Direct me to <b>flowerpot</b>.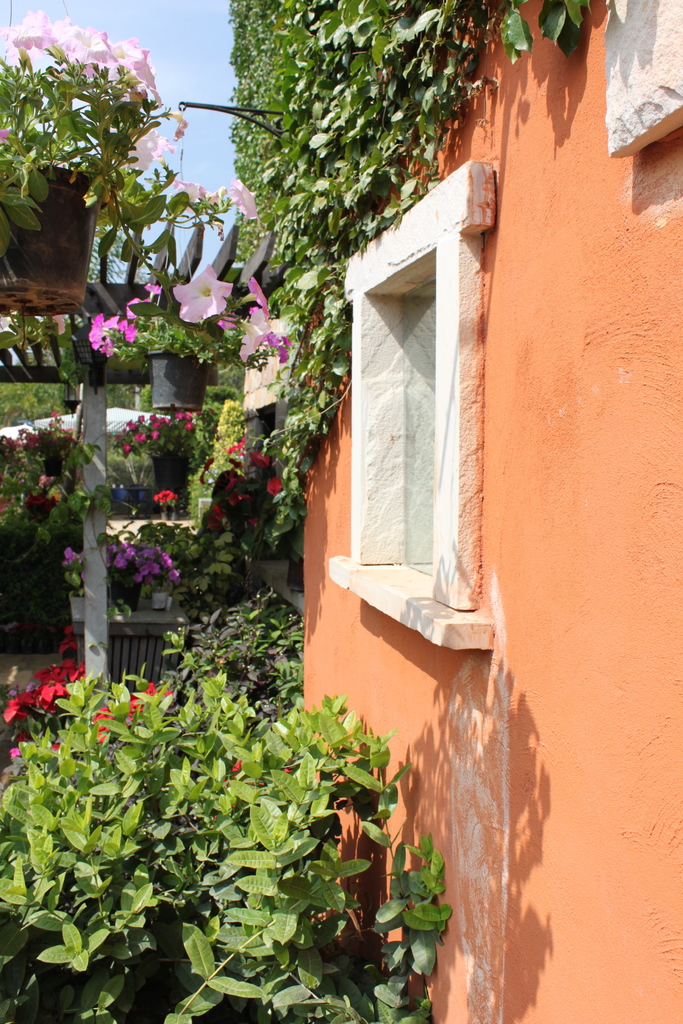
Direction: x1=106, y1=581, x2=141, y2=616.
